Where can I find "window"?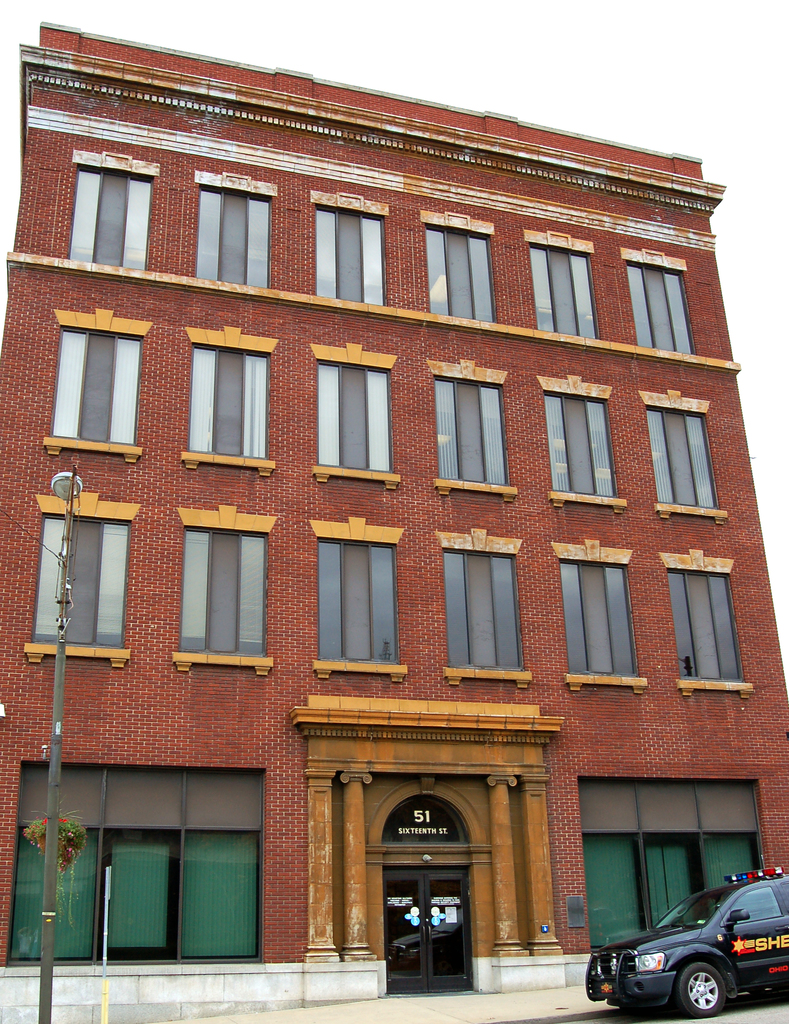
You can find it at {"left": 47, "top": 332, "right": 147, "bottom": 451}.
